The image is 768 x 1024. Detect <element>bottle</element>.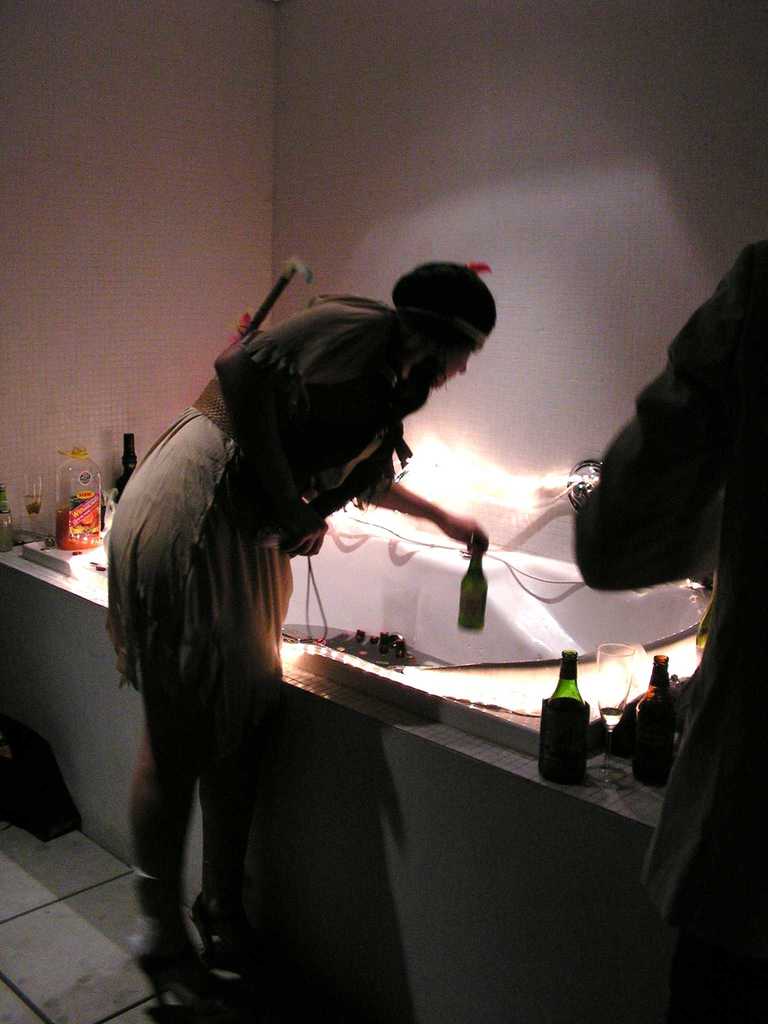
Detection: <bbox>47, 441, 103, 549</bbox>.
